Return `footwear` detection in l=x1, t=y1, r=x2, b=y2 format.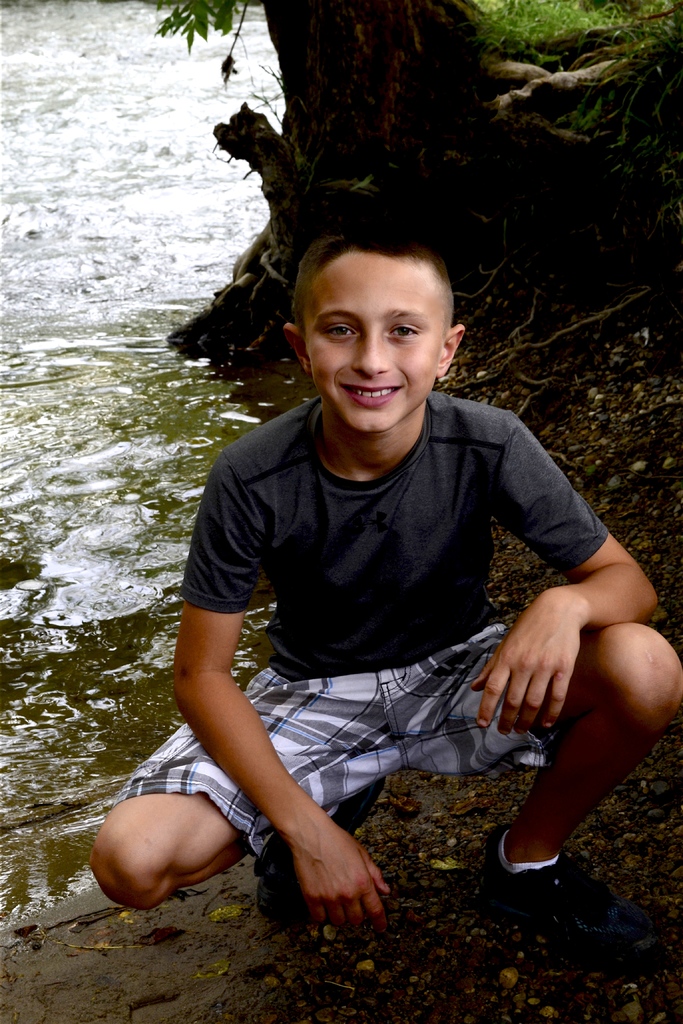
l=253, t=787, r=386, b=918.
